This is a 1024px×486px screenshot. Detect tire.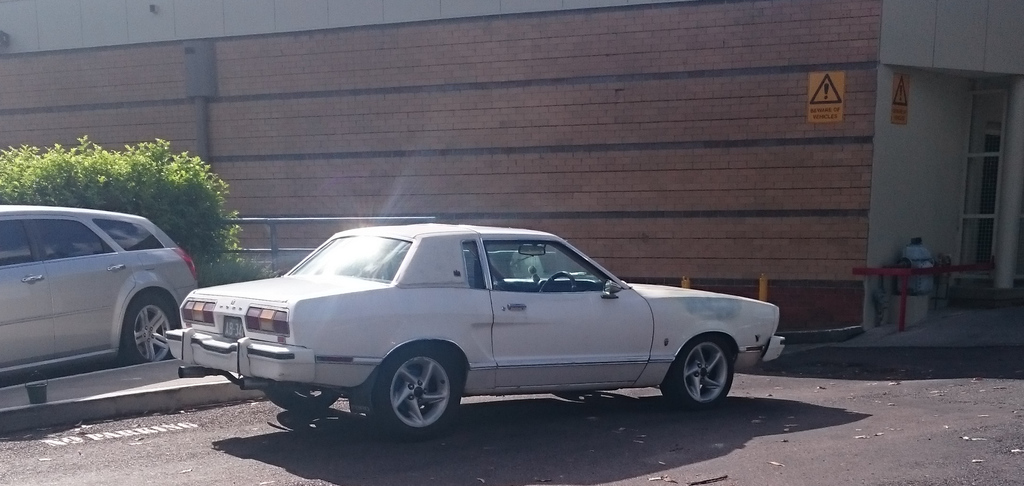
box=[263, 383, 339, 409].
